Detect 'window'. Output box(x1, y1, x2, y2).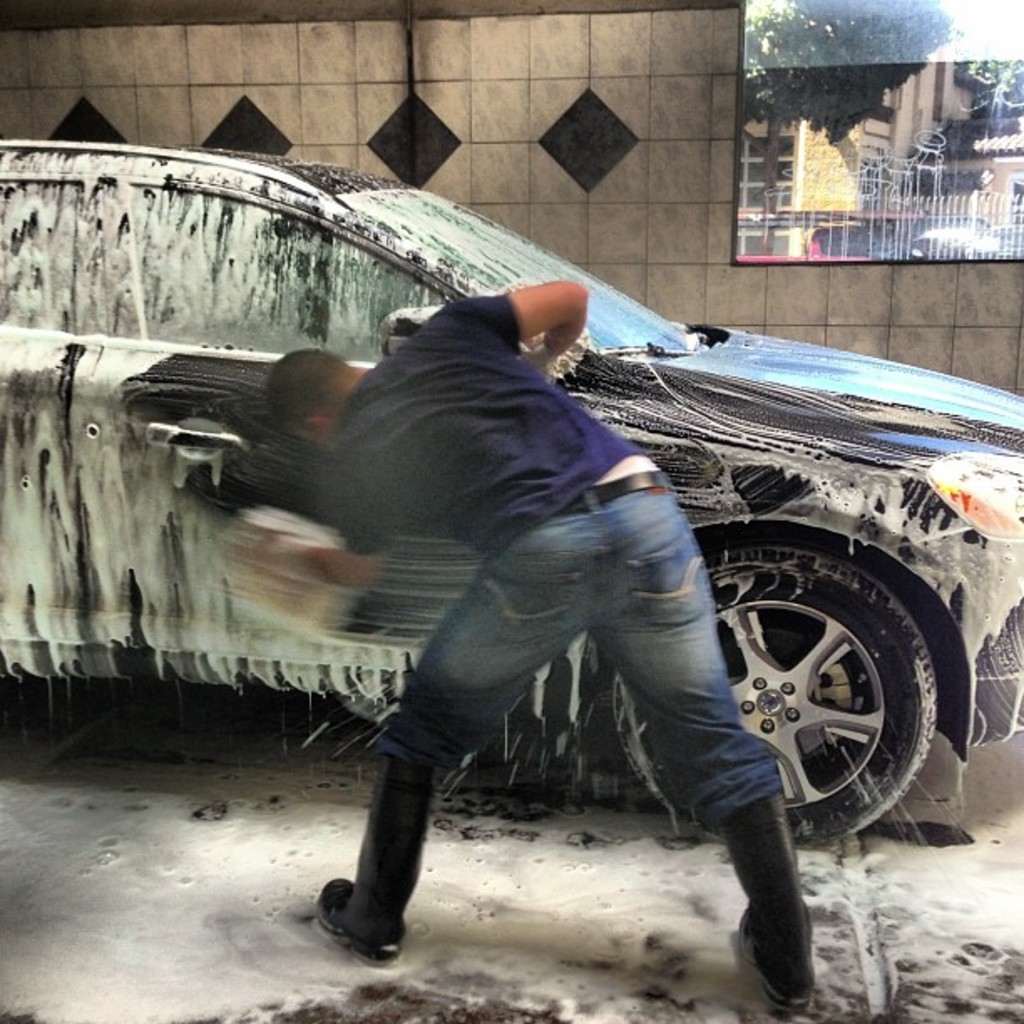
box(718, 15, 979, 300).
